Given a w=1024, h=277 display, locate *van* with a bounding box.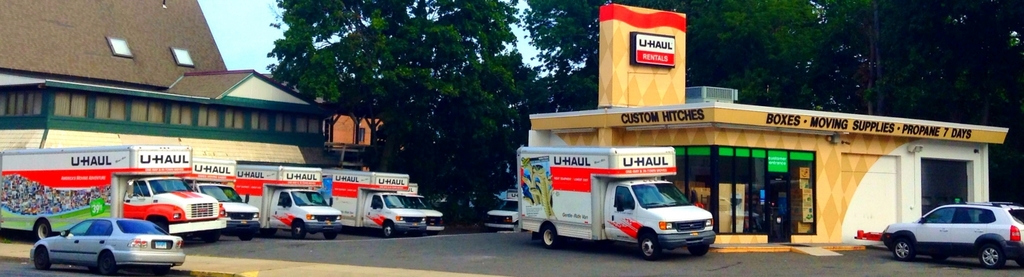
Located: bbox(515, 145, 716, 262).
